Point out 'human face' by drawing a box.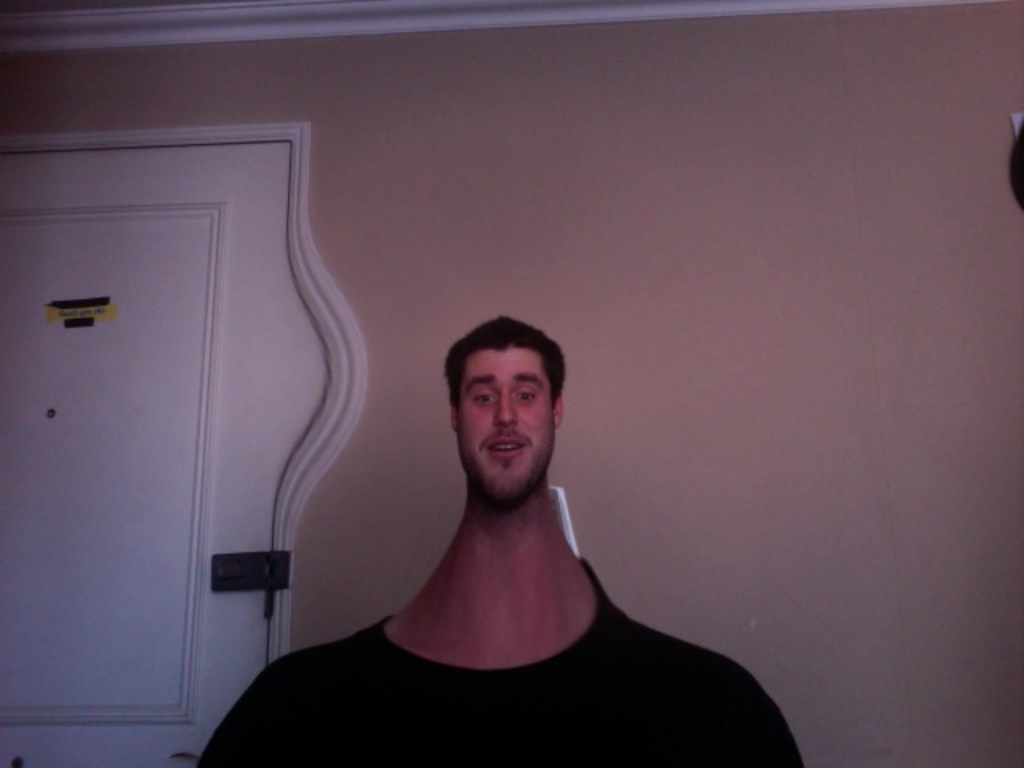
left=456, top=344, right=554, bottom=499.
